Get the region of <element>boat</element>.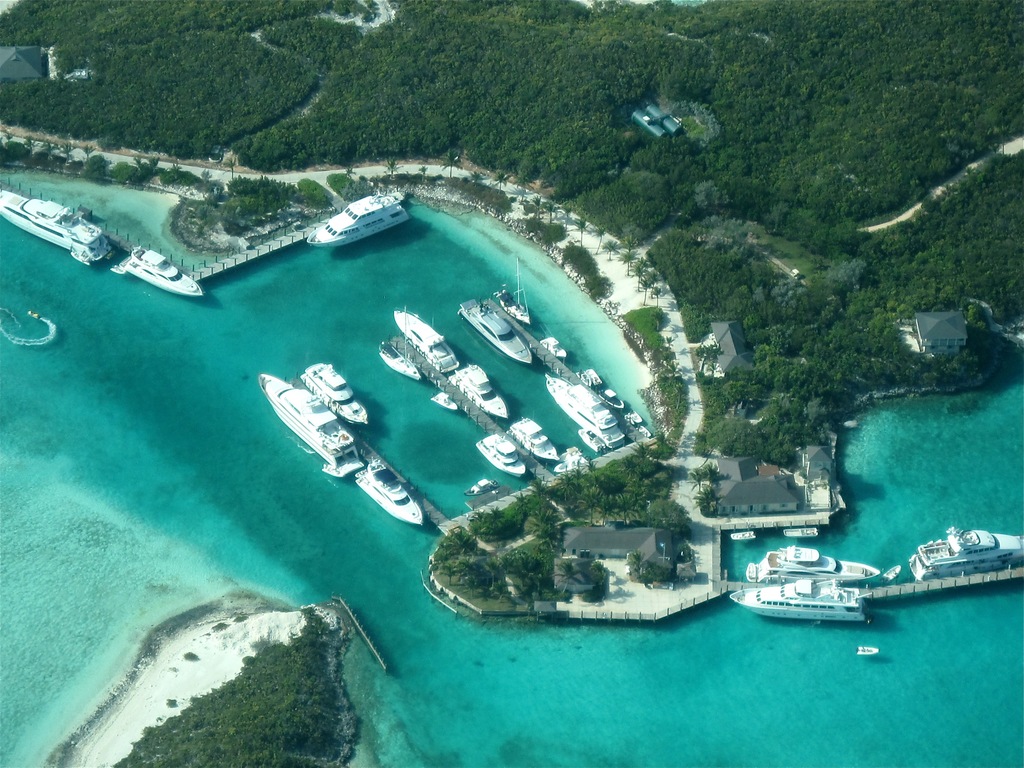
(x1=882, y1=567, x2=902, y2=590).
